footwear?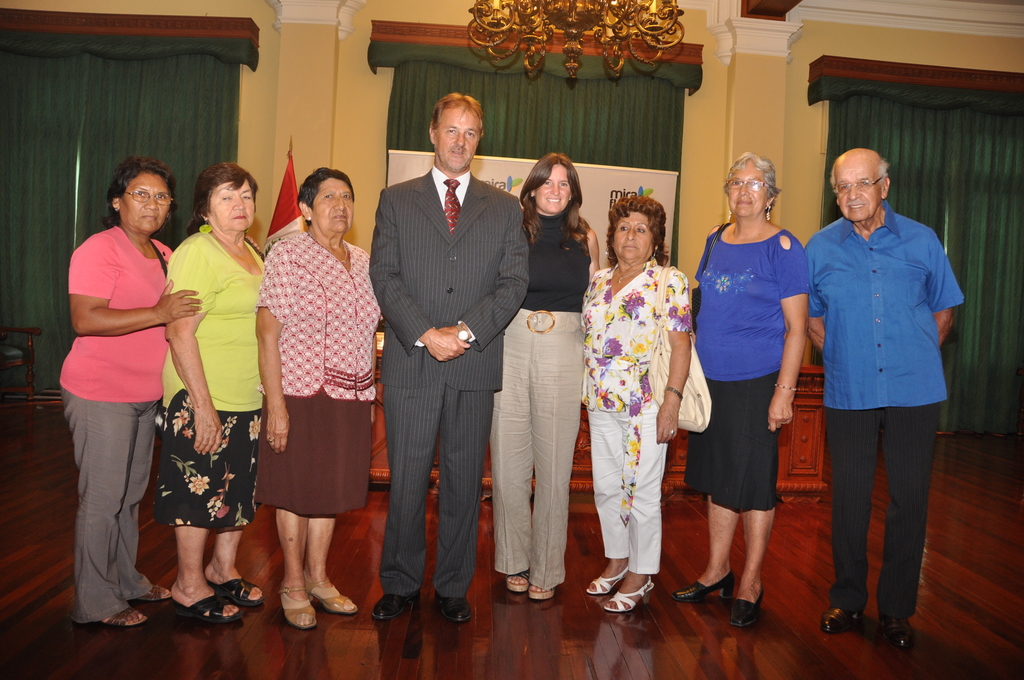
locate(79, 605, 149, 631)
